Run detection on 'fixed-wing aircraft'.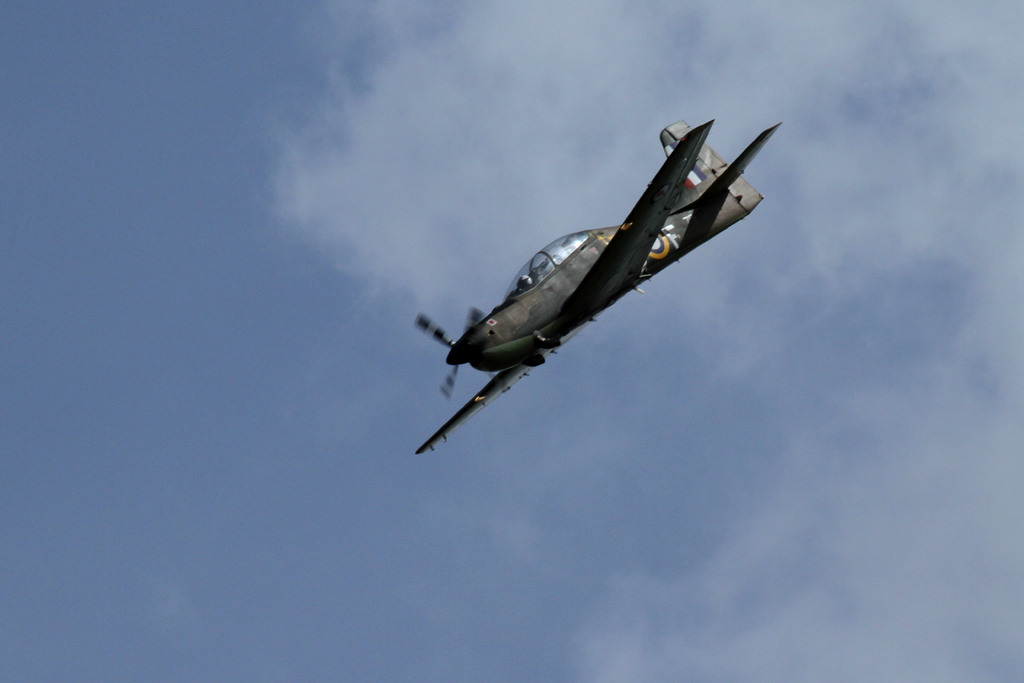
Result: rect(402, 88, 788, 452).
